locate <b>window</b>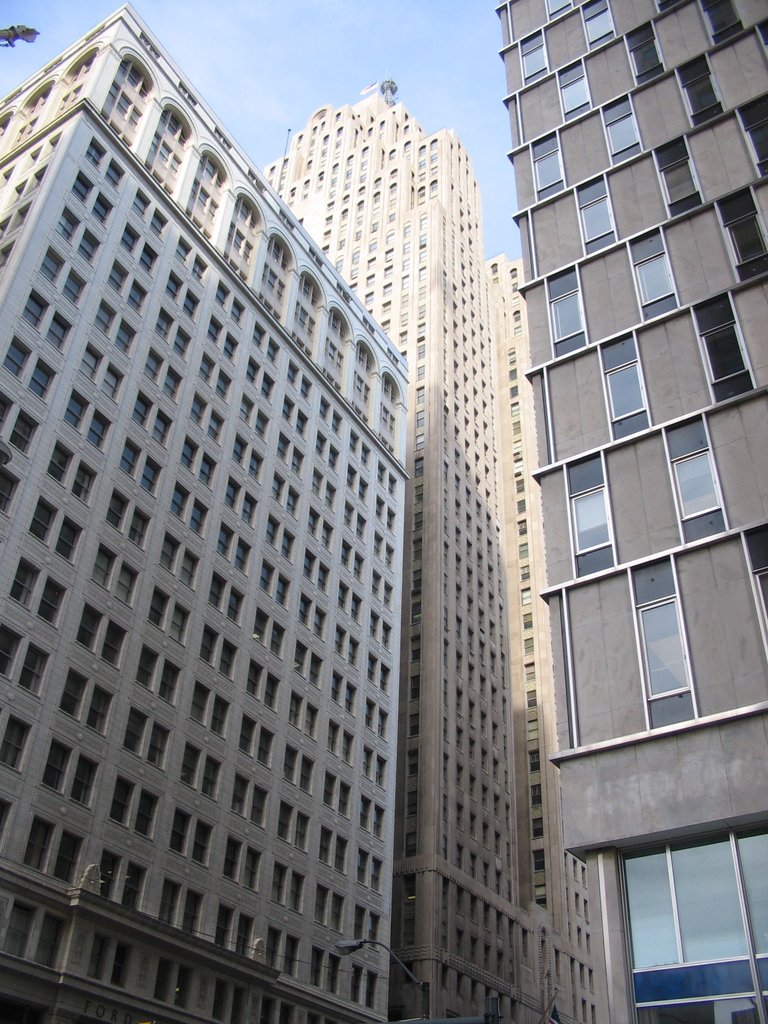
<box>364,652,378,687</box>
